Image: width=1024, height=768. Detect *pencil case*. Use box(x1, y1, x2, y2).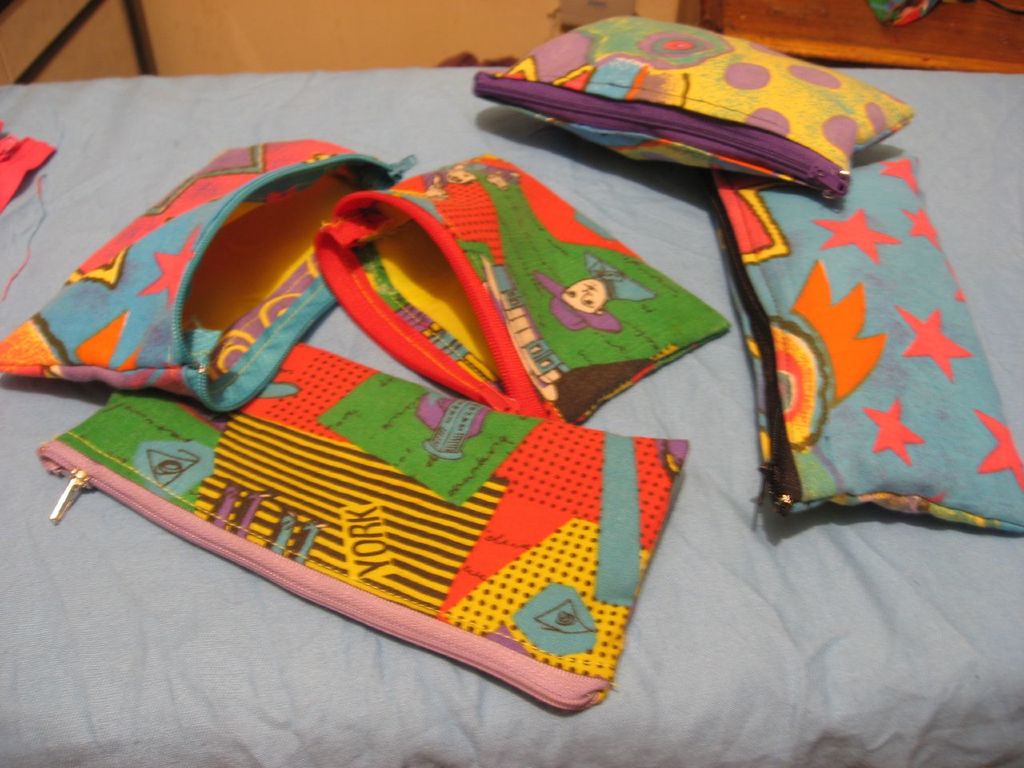
box(36, 338, 689, 712).
